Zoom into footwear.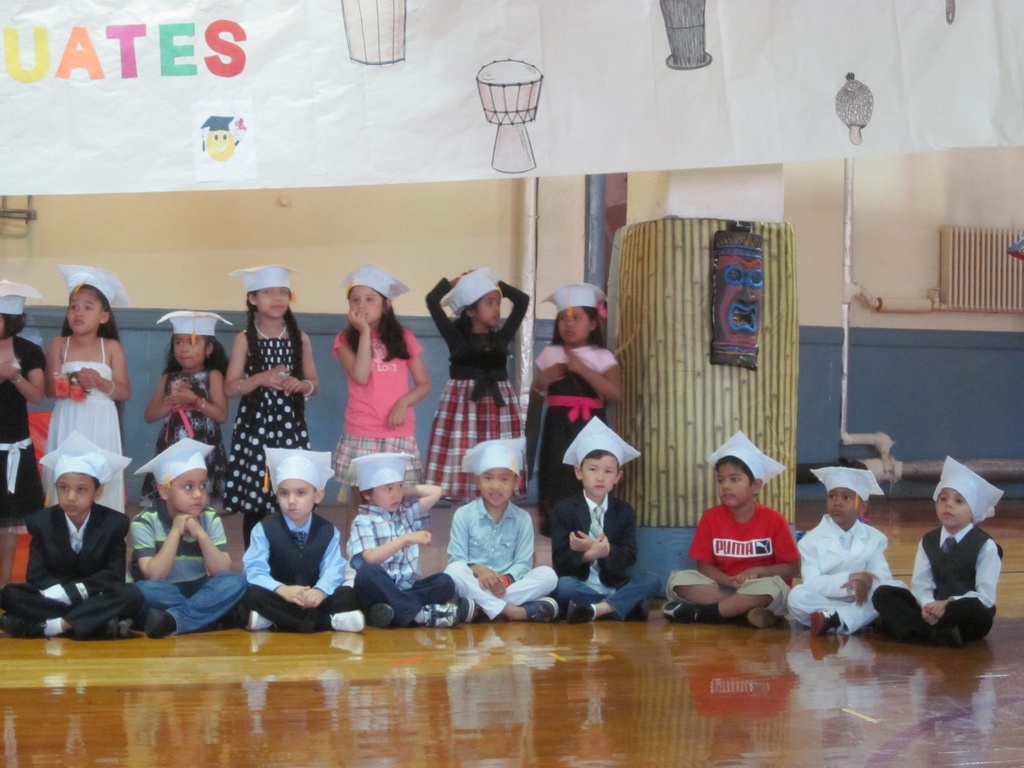
Zoom target: (left=100, top=620, right=115, bottom=637).
